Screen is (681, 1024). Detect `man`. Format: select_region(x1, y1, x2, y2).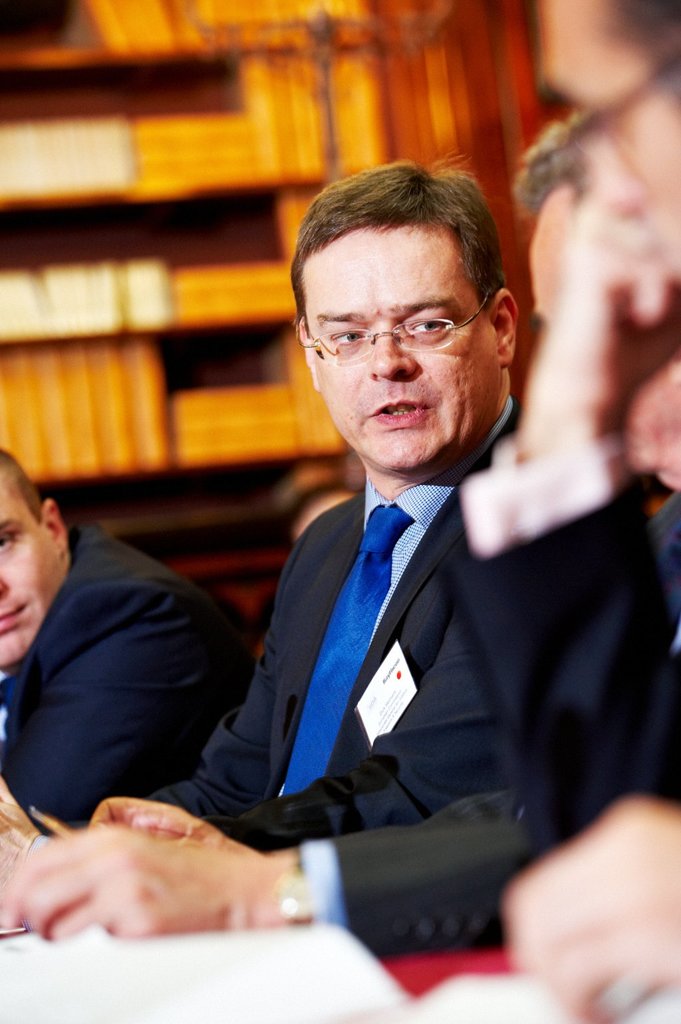
select_region(0, 452, 258, 841).
